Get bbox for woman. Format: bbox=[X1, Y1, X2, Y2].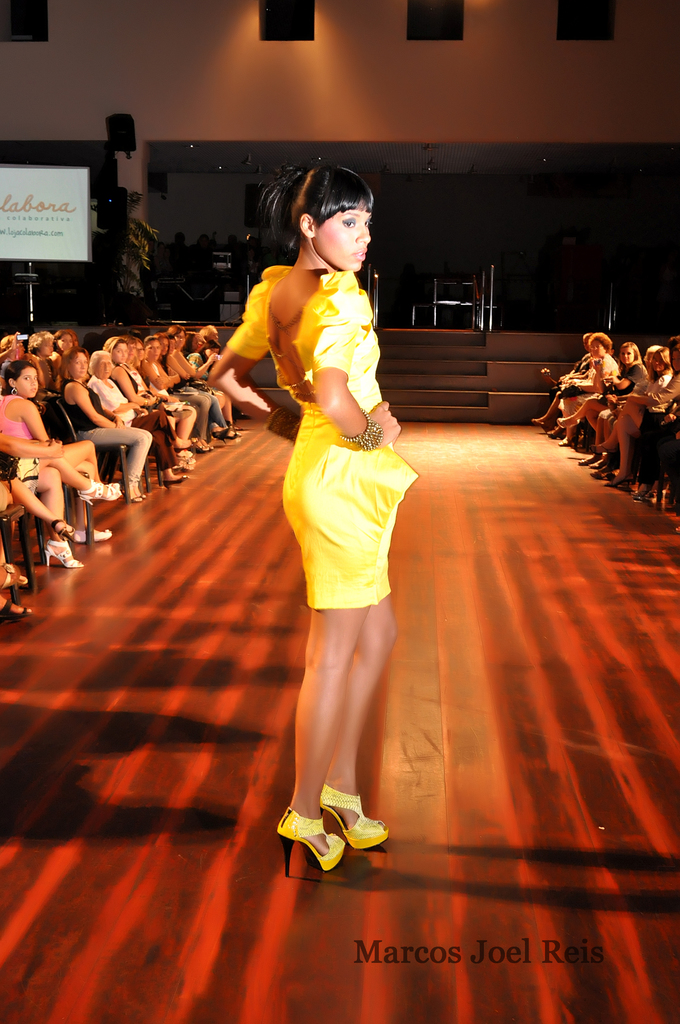
bbox=[22, 330, 65, 404].
